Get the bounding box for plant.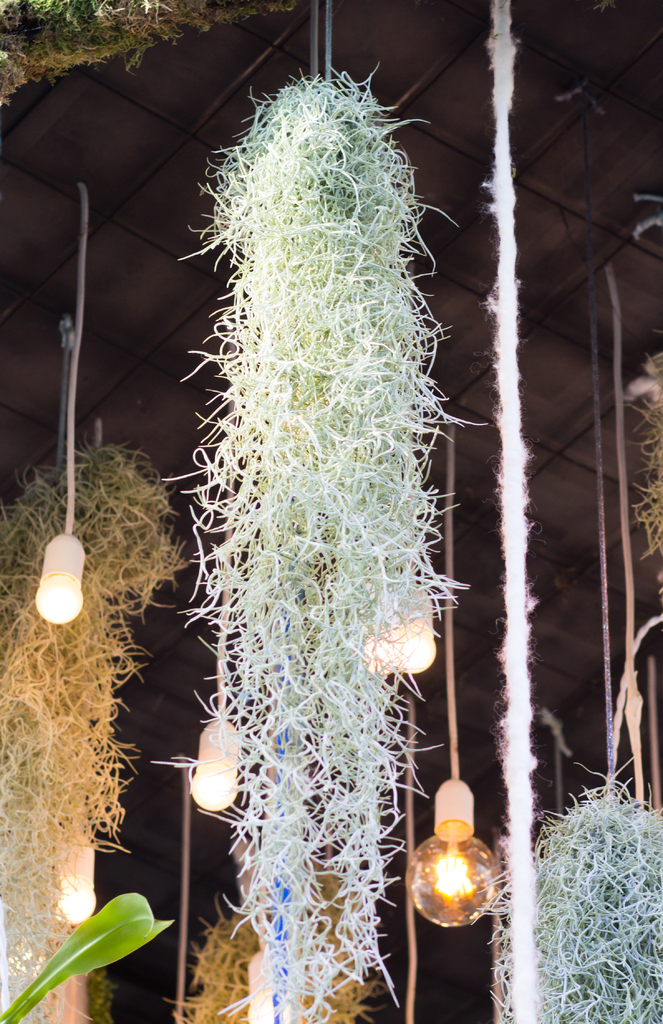
detection(0, 0, 300, 108).
